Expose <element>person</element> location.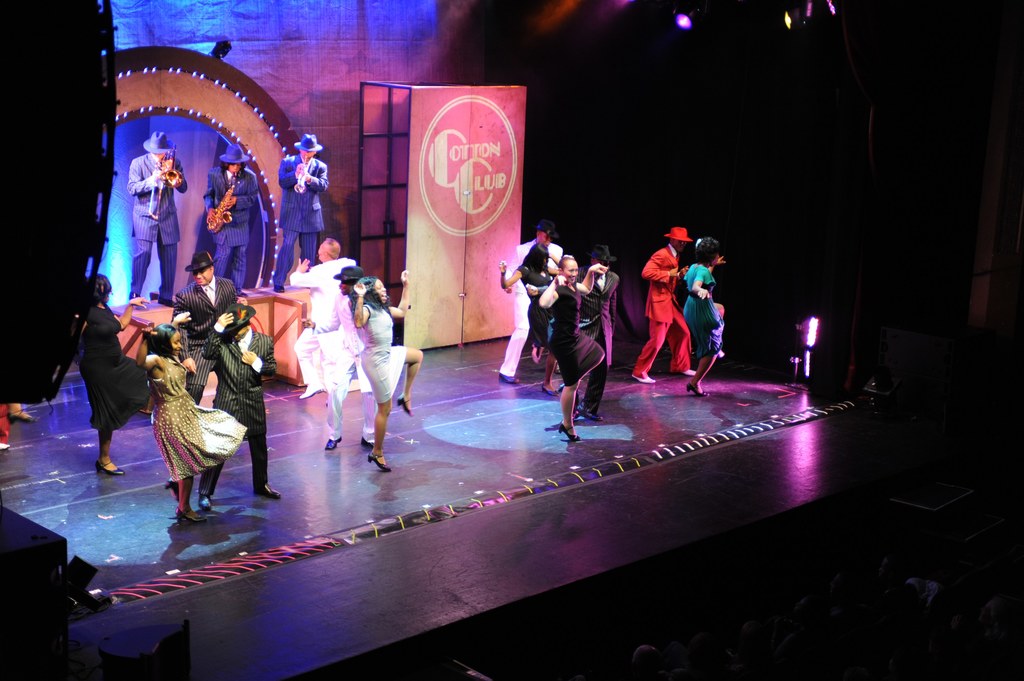
Exposed at <box>538,254,608,440</box>.
